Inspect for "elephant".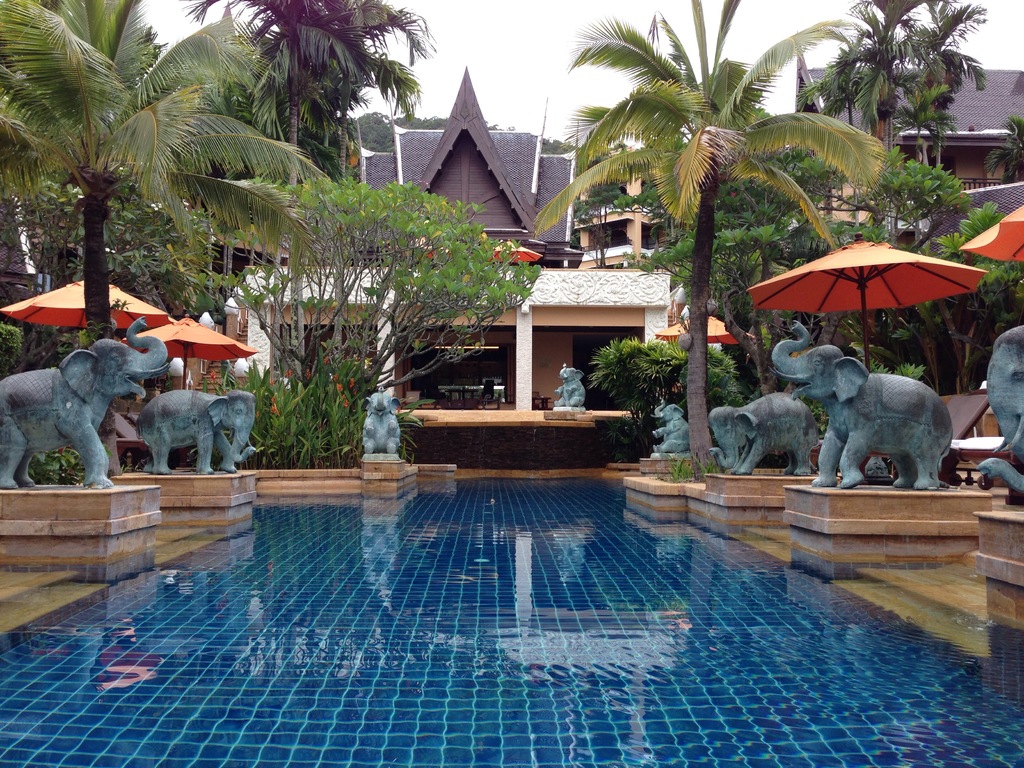
Inspection: left=118, top=389, right=253, bottom=477.
